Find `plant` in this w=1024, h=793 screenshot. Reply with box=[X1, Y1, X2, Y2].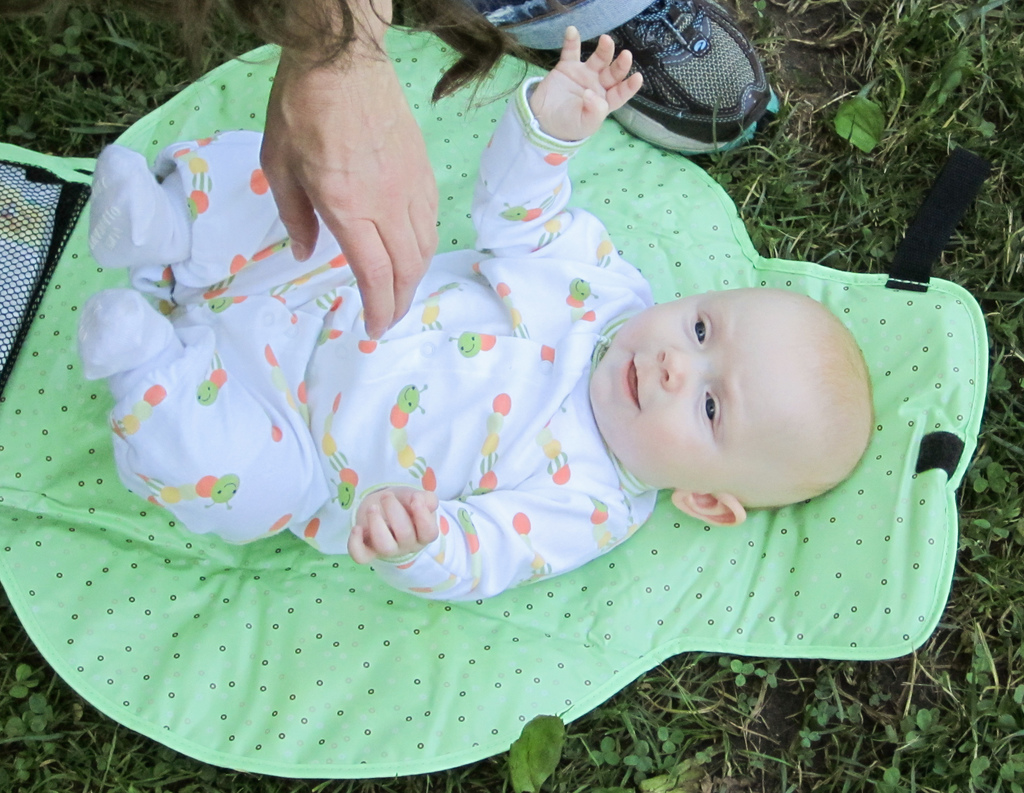
box=[508, 713, 724, 792].
